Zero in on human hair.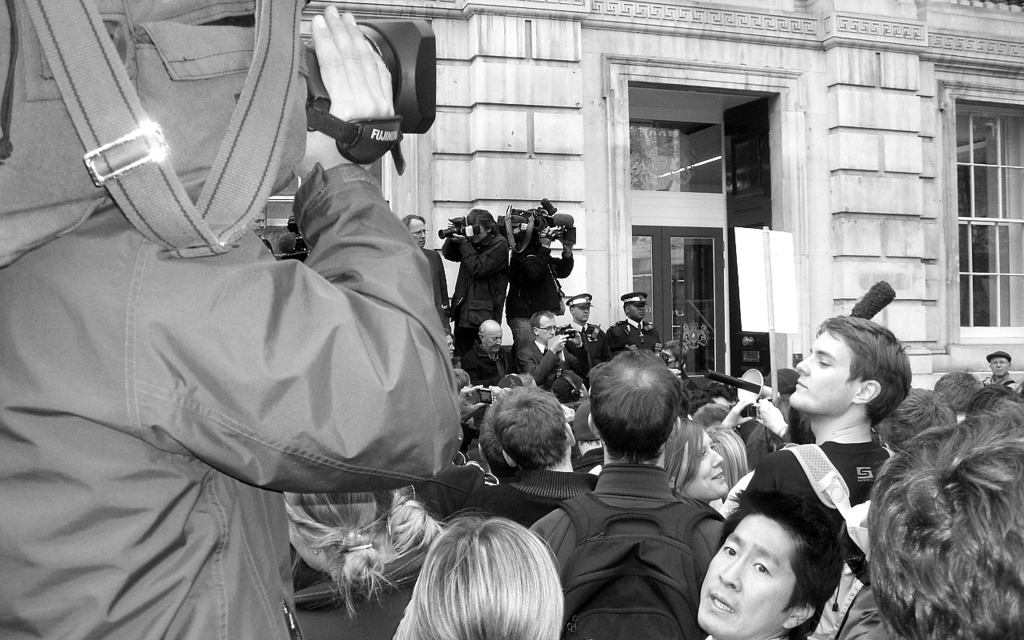
Zeroed in: [x1=721, y1=489, x2=847, y2=639].
